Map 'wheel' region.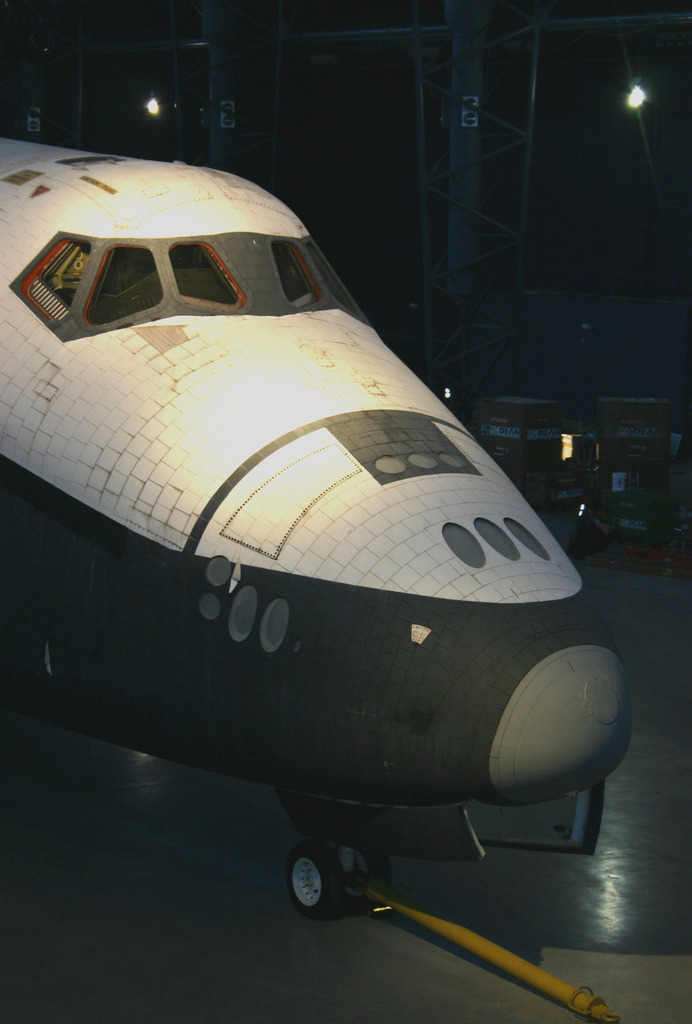
Mapped to <box>286,847,343,917</box>.
